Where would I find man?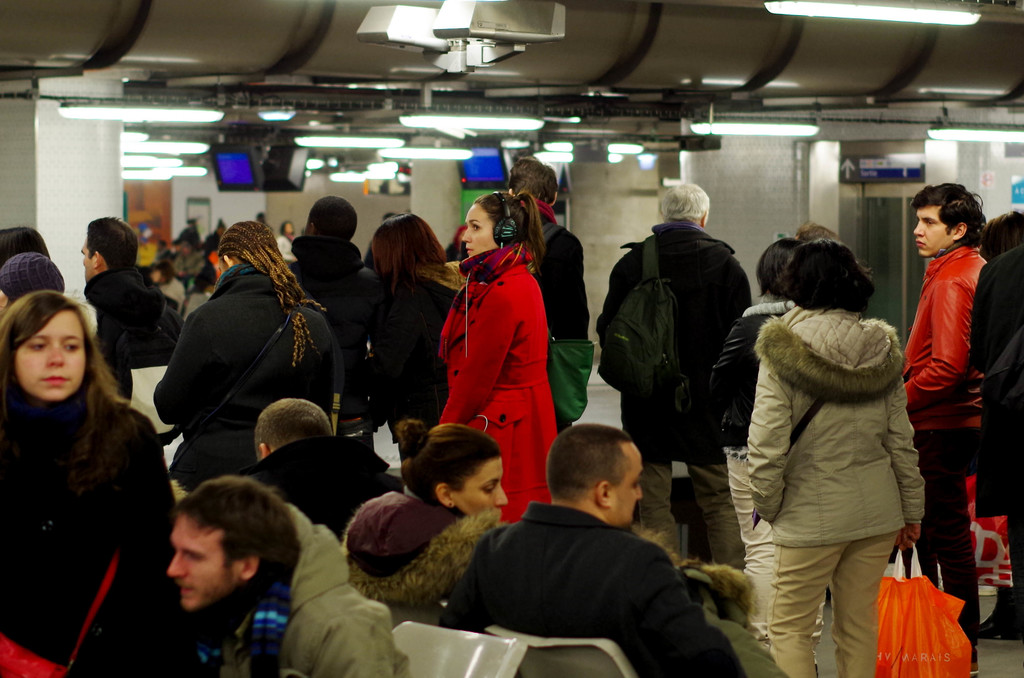
At <region>447, 420, 743, 677</region>.
